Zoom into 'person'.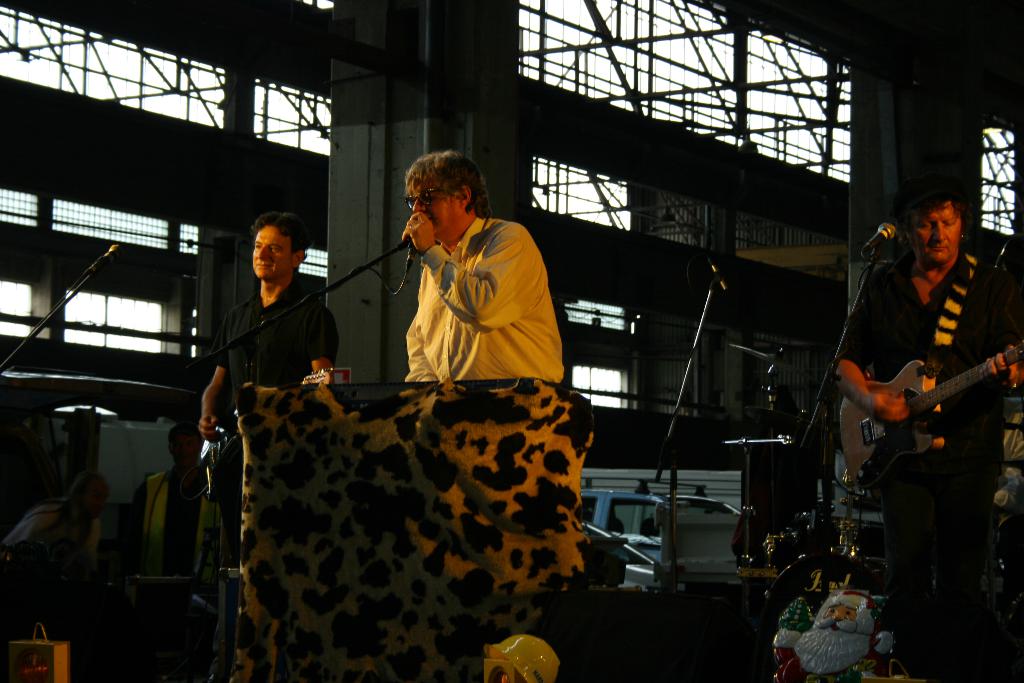
Zoom target: (left=765, top=572, right=873, bottom=682).
